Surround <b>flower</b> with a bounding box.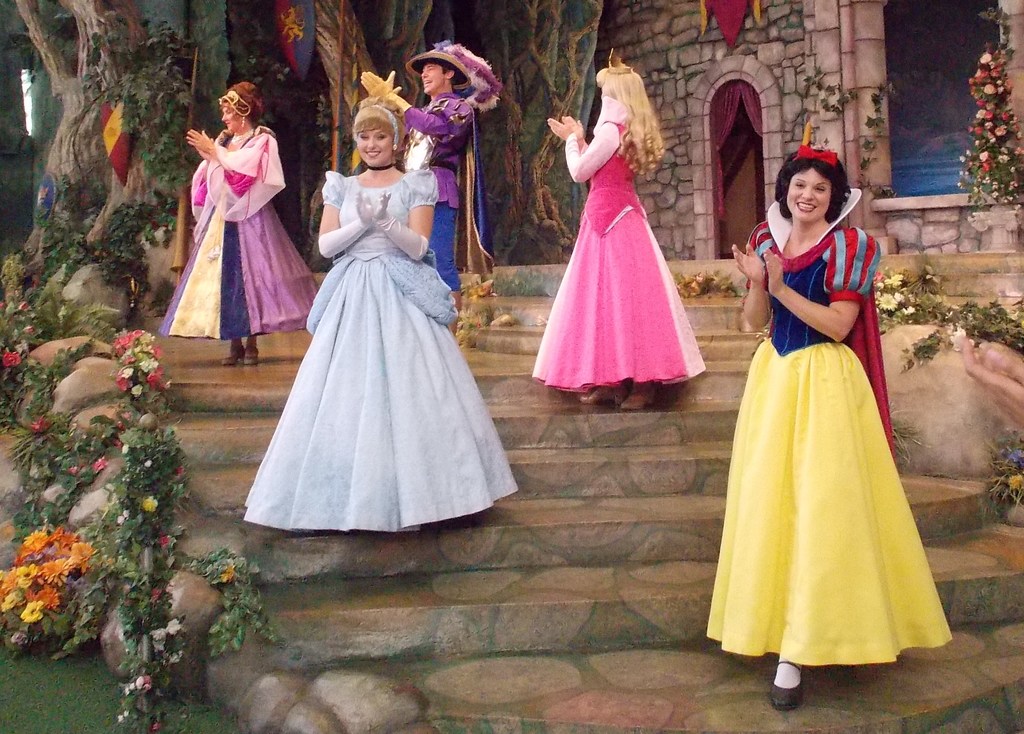
(146, 457, 156, 469).
